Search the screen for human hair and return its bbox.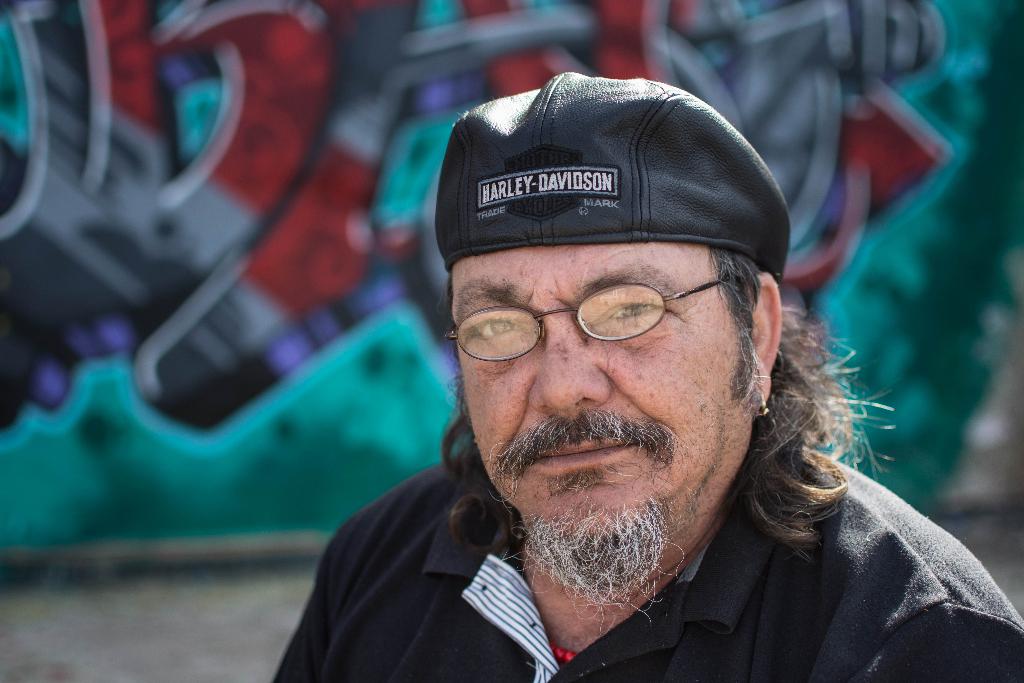
Found: (x1=701, y1=239, x2=890, y2=563).
